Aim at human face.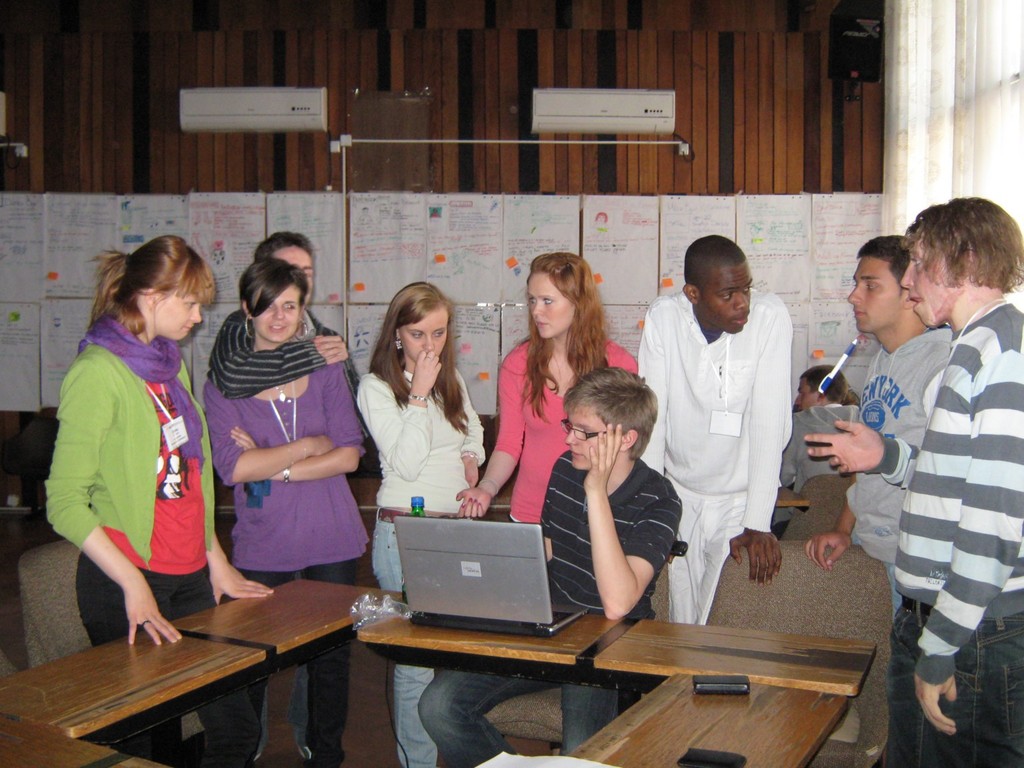
Aimed at [left=398, top=311, right=450, bottom=369].
